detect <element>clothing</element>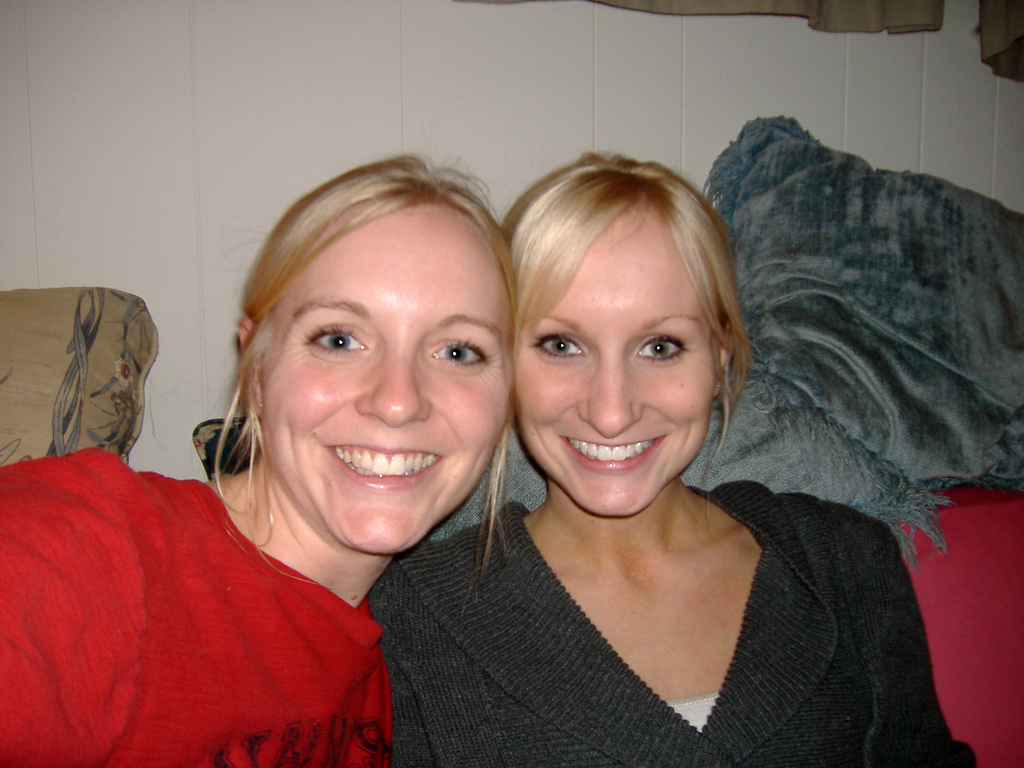
left=0, top=432, right=440, bottom=756
